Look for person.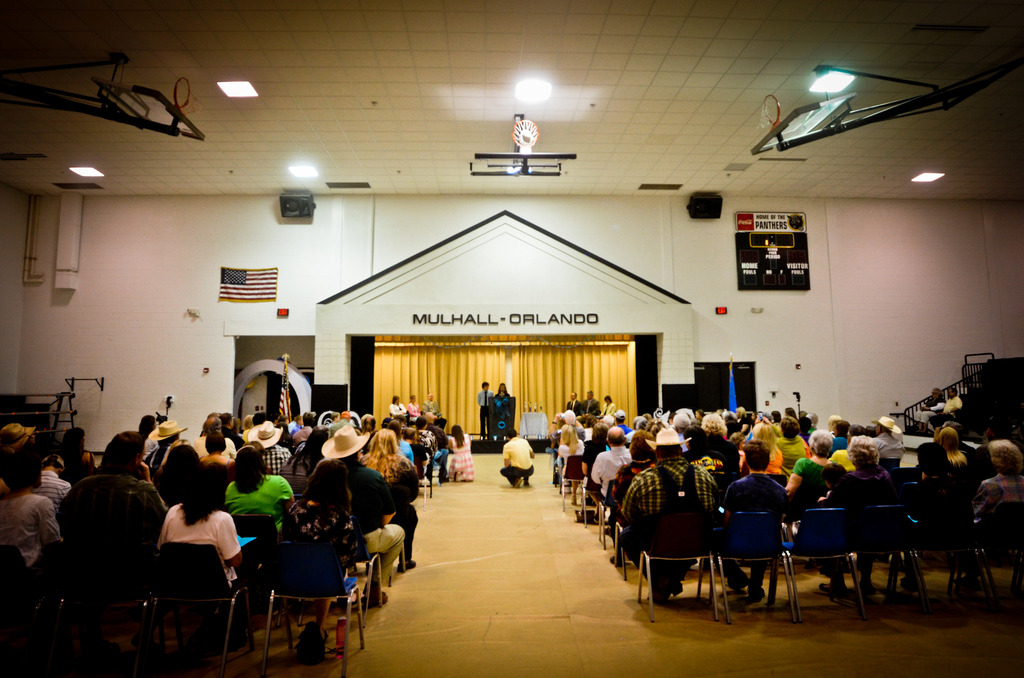
Found: crop(616, 423, 719, 609).
